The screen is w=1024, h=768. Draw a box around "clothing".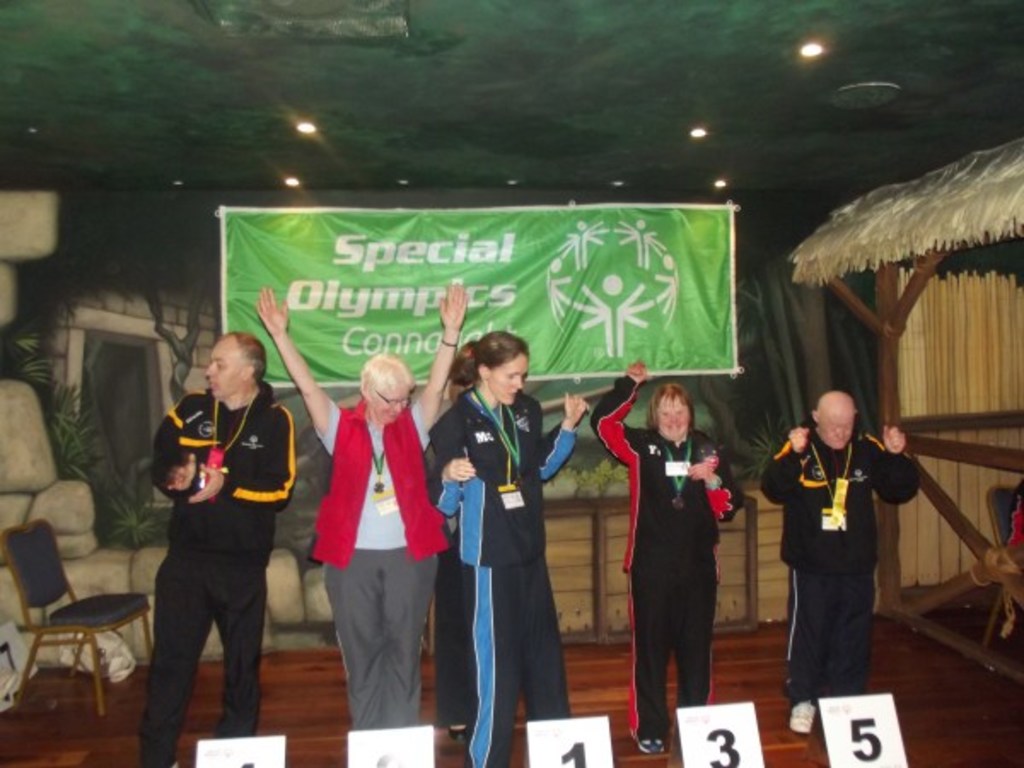
region(314, 394, 451, 727).
